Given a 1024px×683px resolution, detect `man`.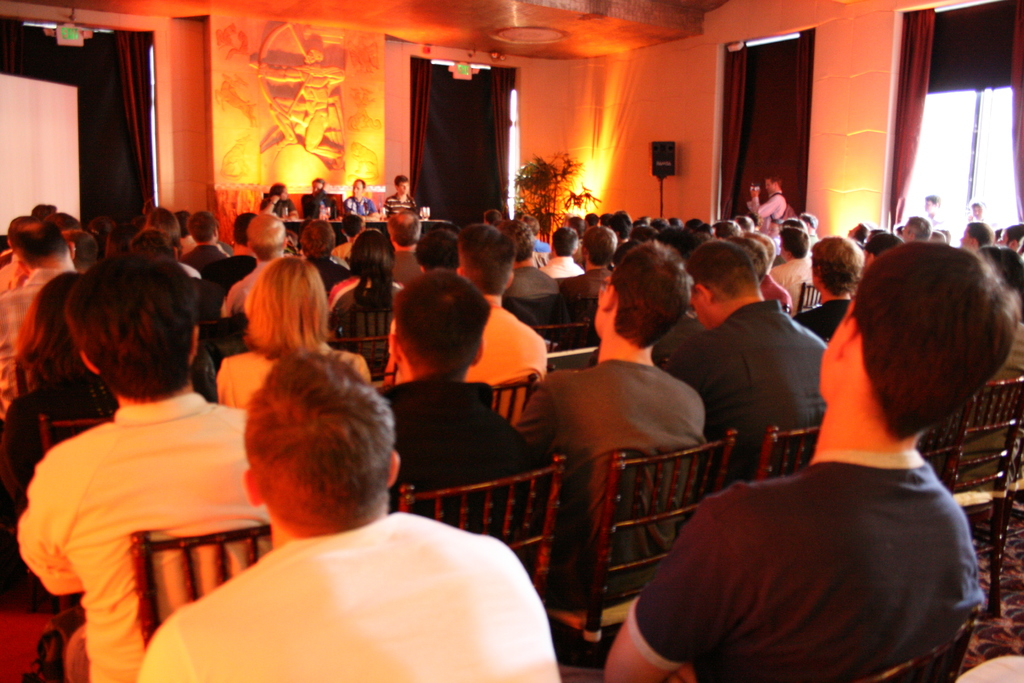
226 213 289 310.
